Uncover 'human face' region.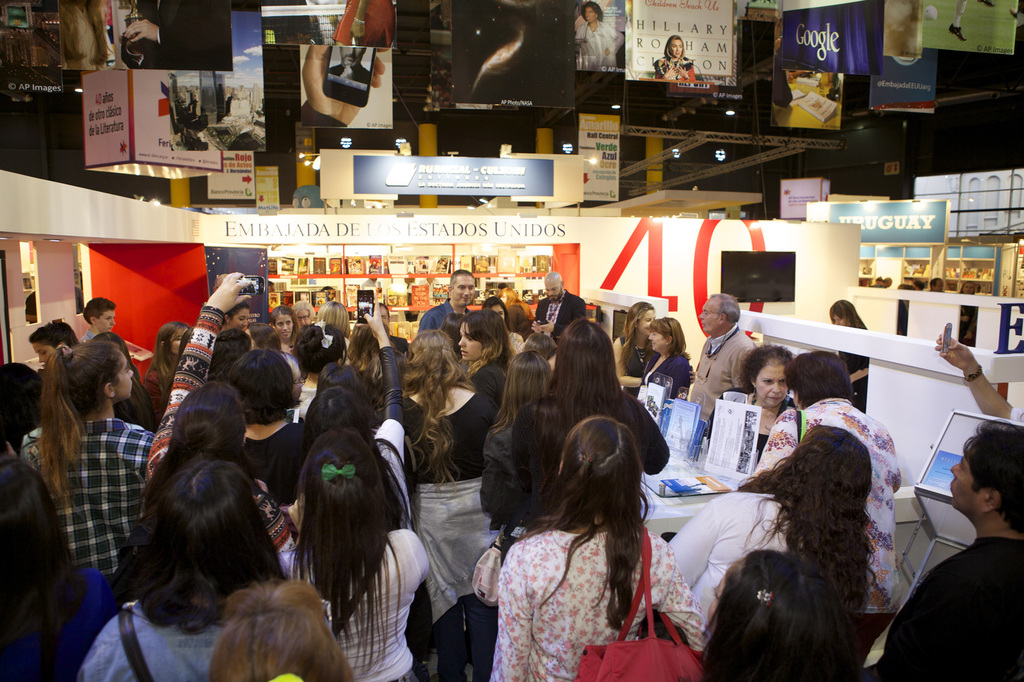
Uncovered: bbox=(951, 443, 990, 521).
